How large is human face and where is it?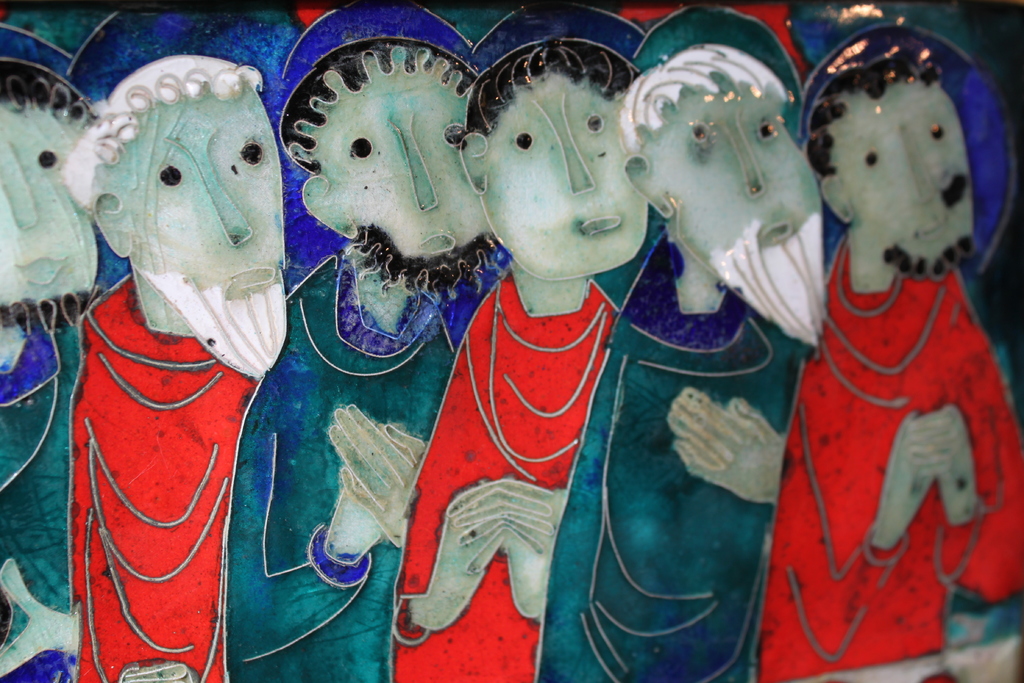
Bounding box: Rect(836, 74, 979, 264).
